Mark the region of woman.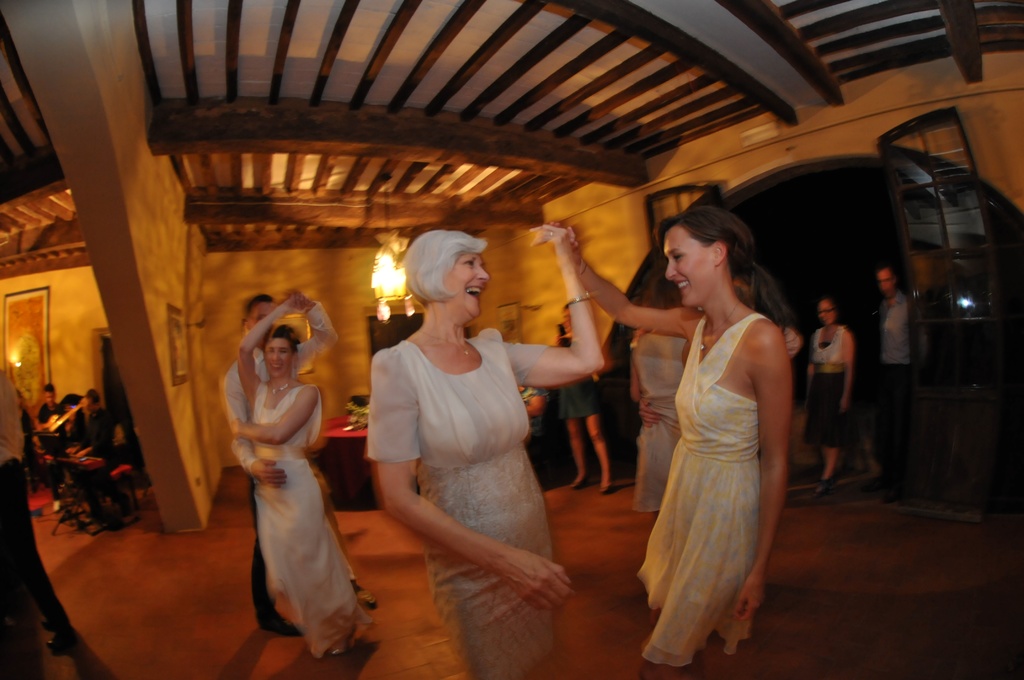
Region: {"left": 568, "top": 304, "right": 611, "bottom": 490}.
